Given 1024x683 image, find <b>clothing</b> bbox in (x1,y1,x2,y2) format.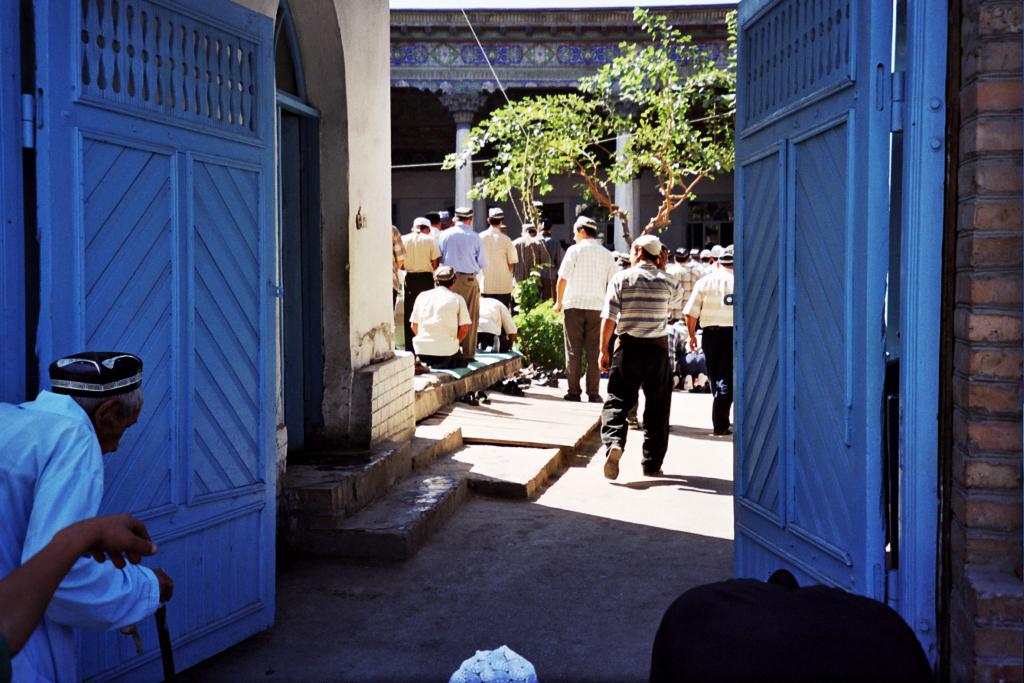
(389,223,409,310).
